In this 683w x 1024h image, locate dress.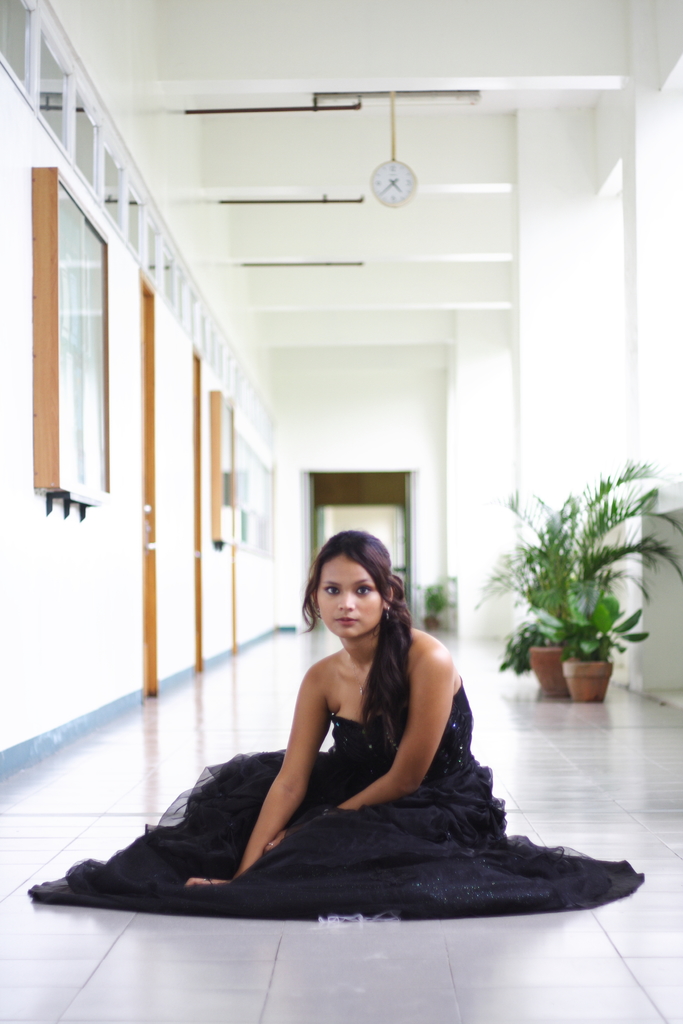
Bounding box: crop(134, 588, 540, 917).
